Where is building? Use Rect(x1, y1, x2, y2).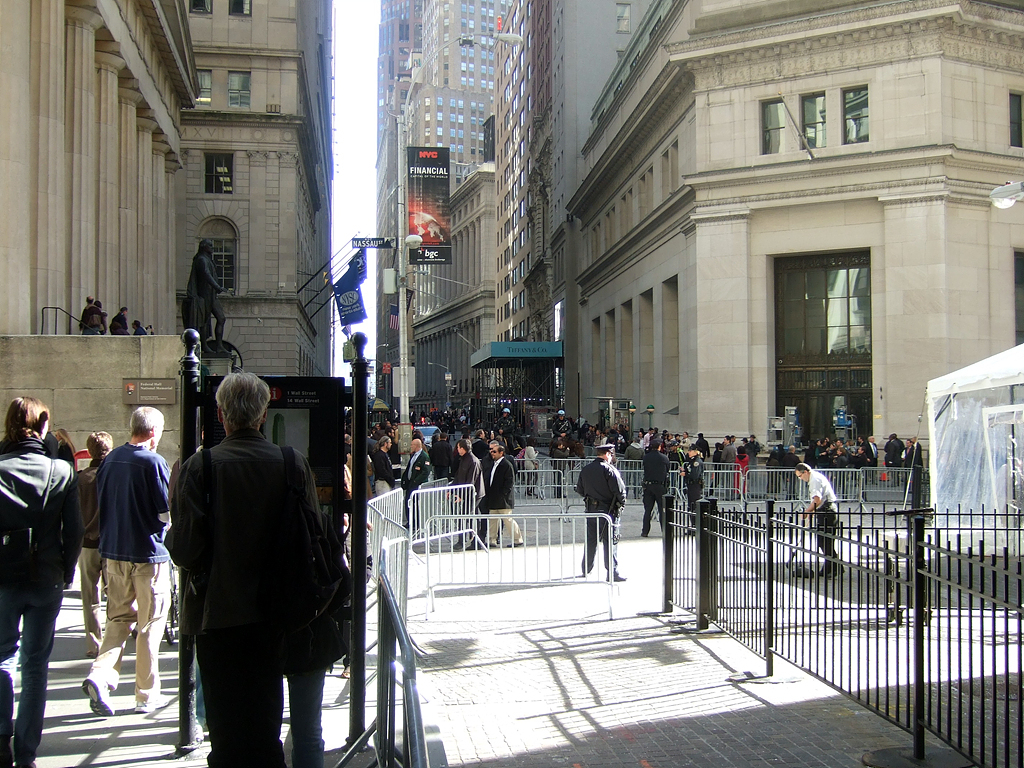
Rect(371, 0, 504, 389).
